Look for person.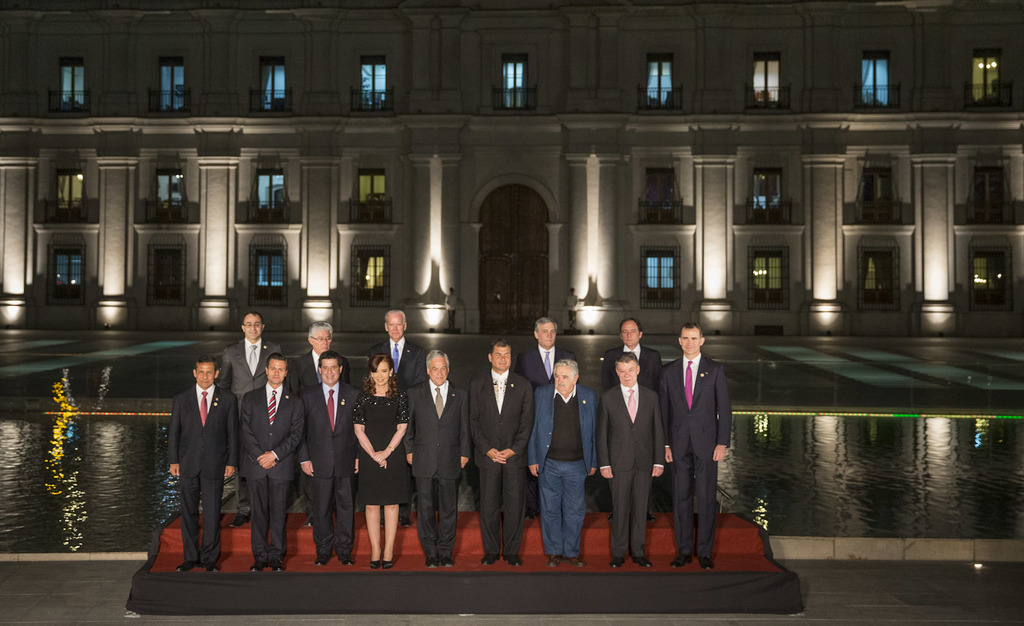
Found: box(164, 360, 232, 568).
